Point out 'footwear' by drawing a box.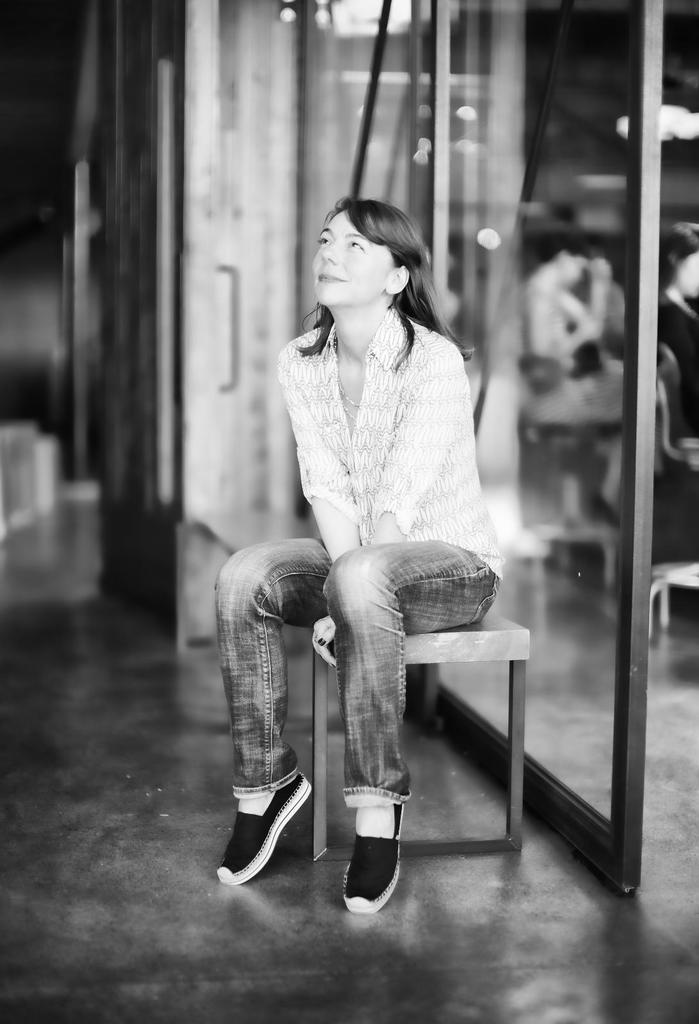
(339,791,410,909).
